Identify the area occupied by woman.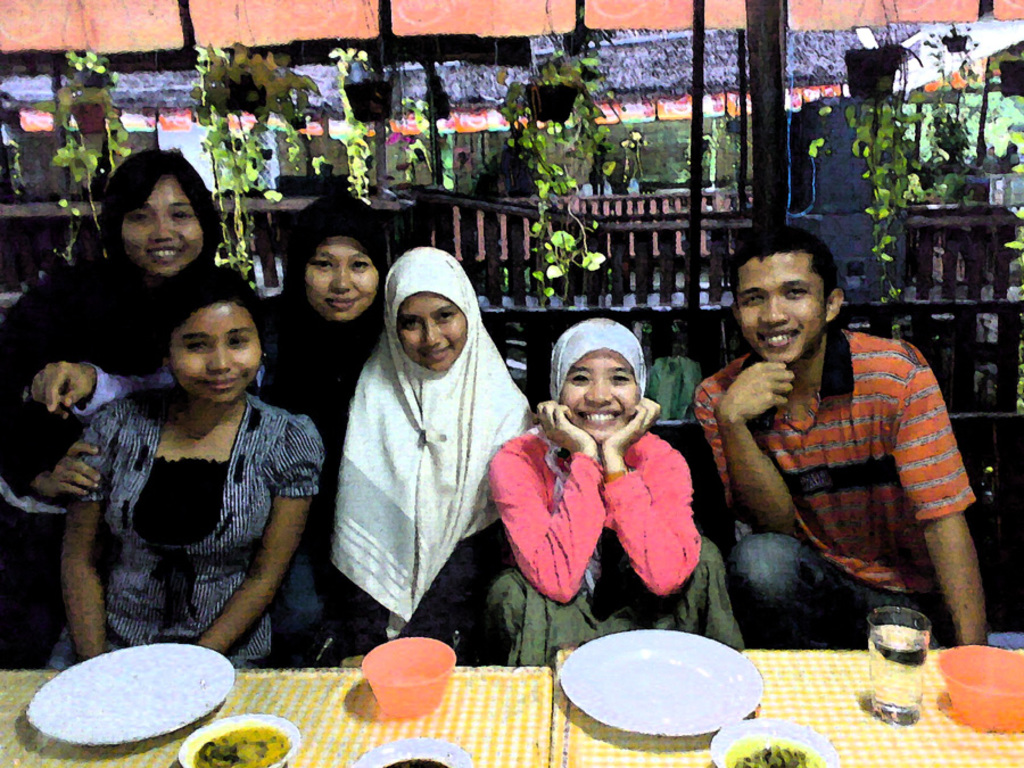
Area: 316/249/514/669.
